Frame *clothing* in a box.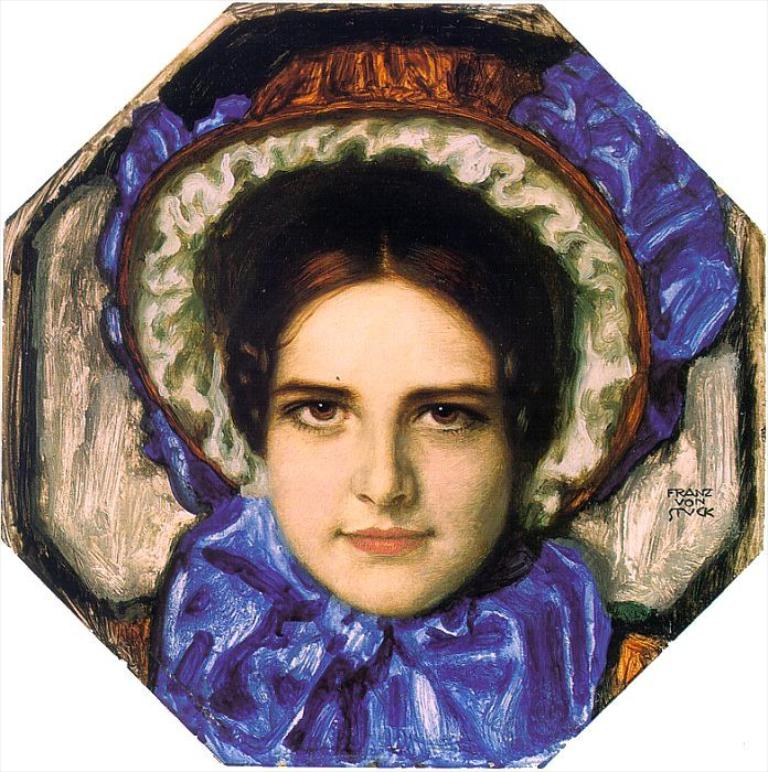
bbox=[138, 472, 627, 771].
